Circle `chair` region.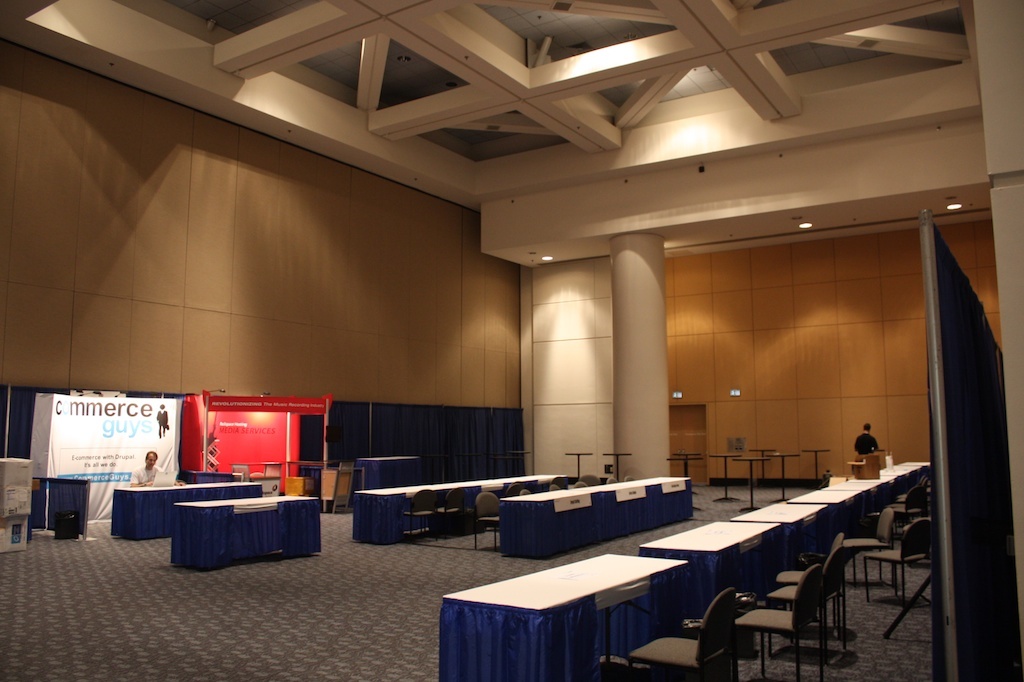
Region: bbox=[570, 481, 587, 488].
